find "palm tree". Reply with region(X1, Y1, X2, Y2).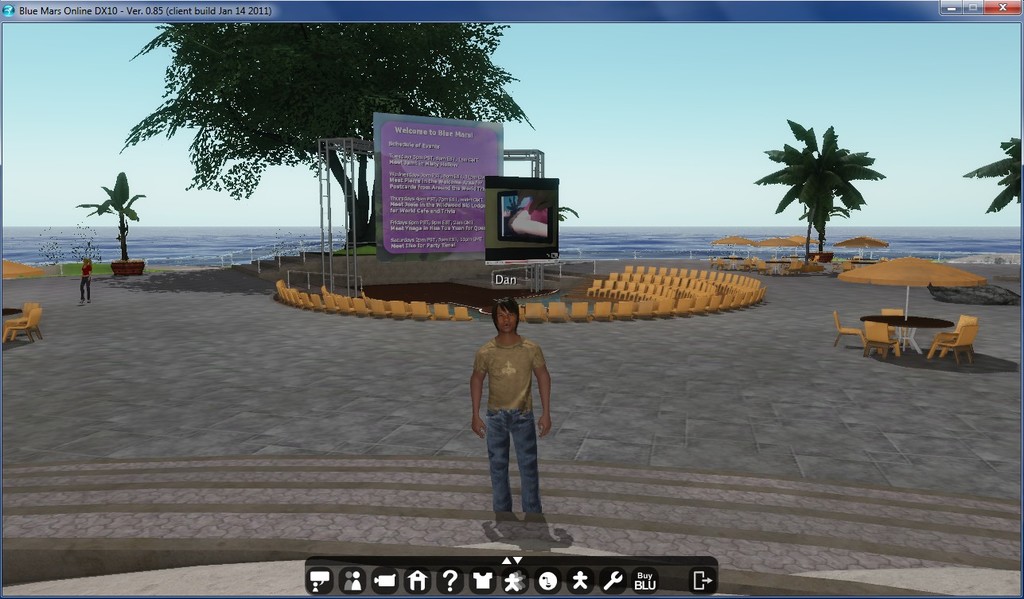
region(765, 129, 886, 271).
